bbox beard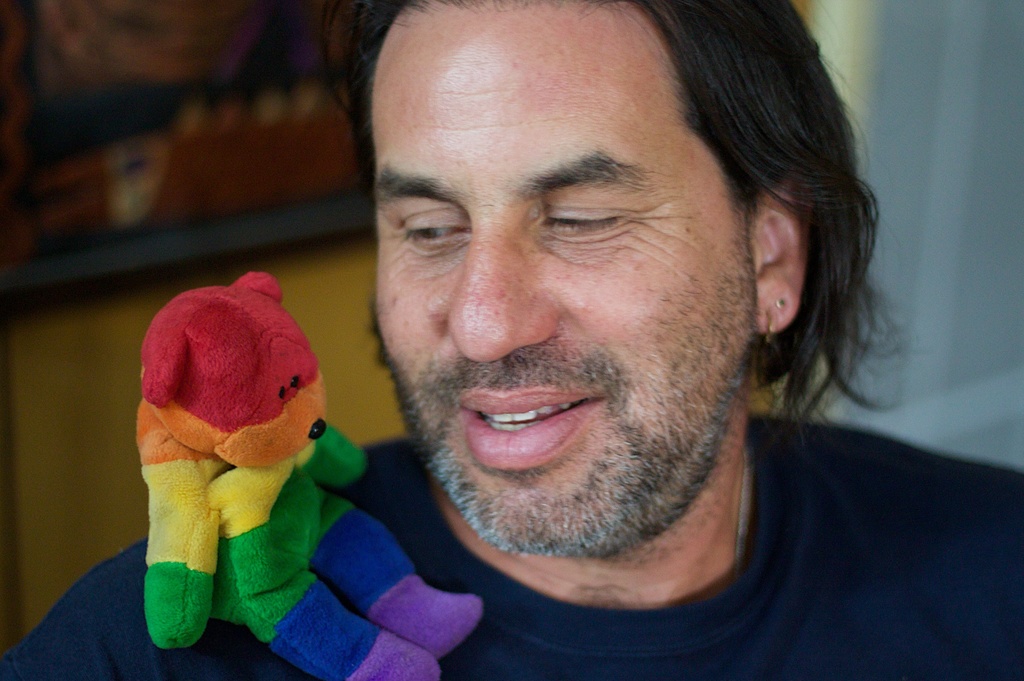
372, 273, 756, 551
